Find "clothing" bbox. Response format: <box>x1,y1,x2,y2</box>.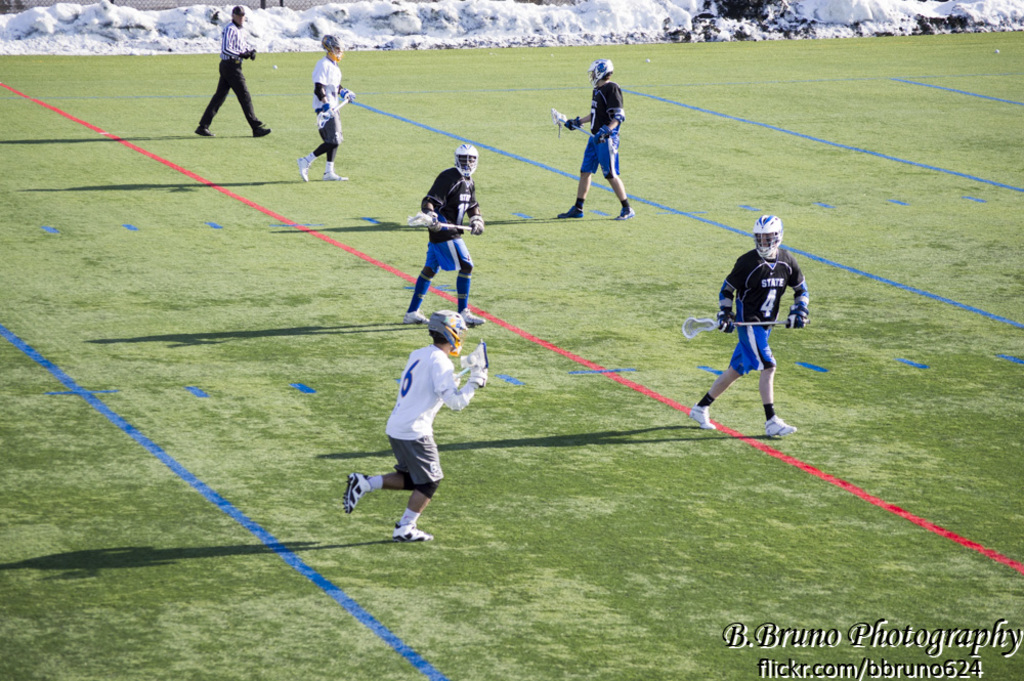
<box>417,161,486,293</box>.
